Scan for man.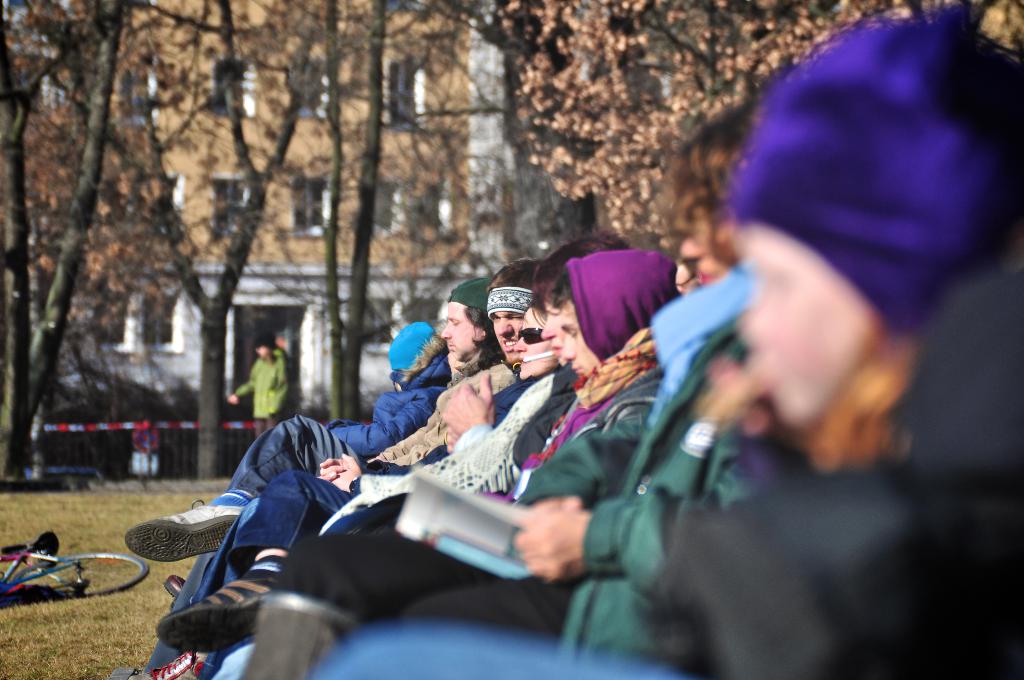
Scan result: <bbox>163, 231, 633, 679</bbox>.
